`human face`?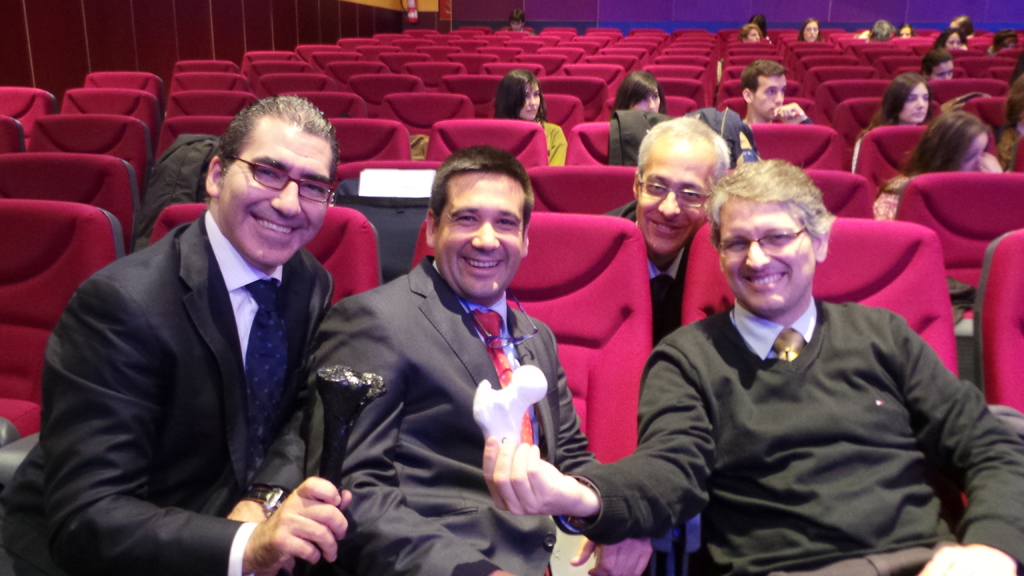
750:72:786:120
